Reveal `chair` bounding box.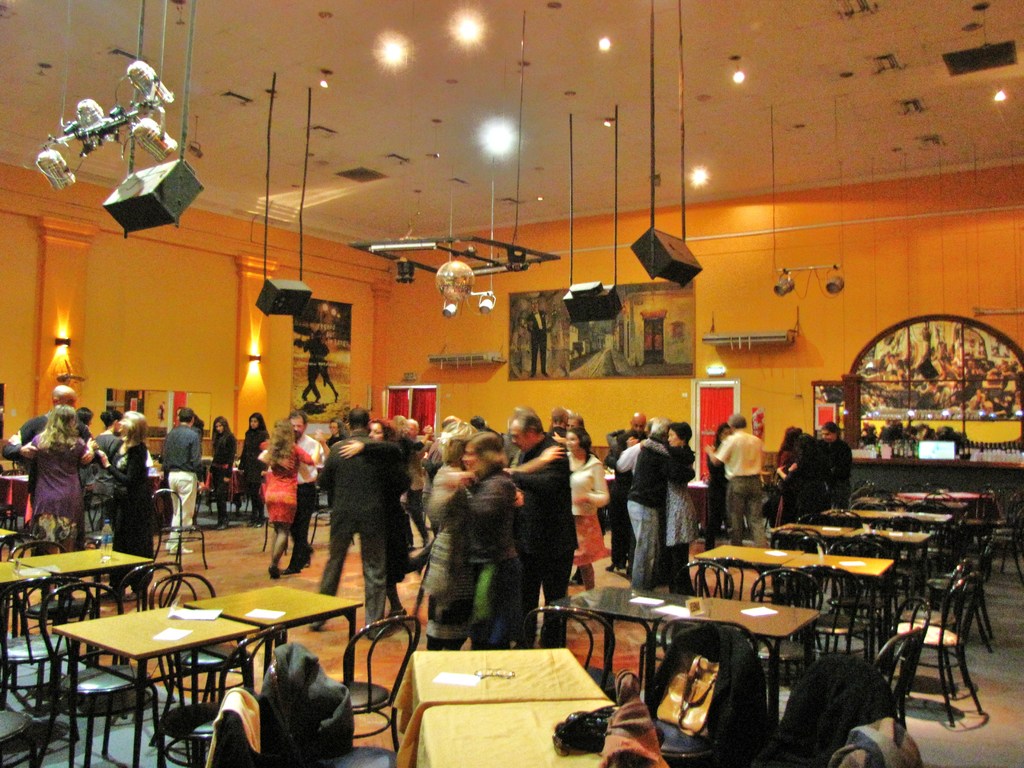
Revealed: (816, 506, 857, 523).
